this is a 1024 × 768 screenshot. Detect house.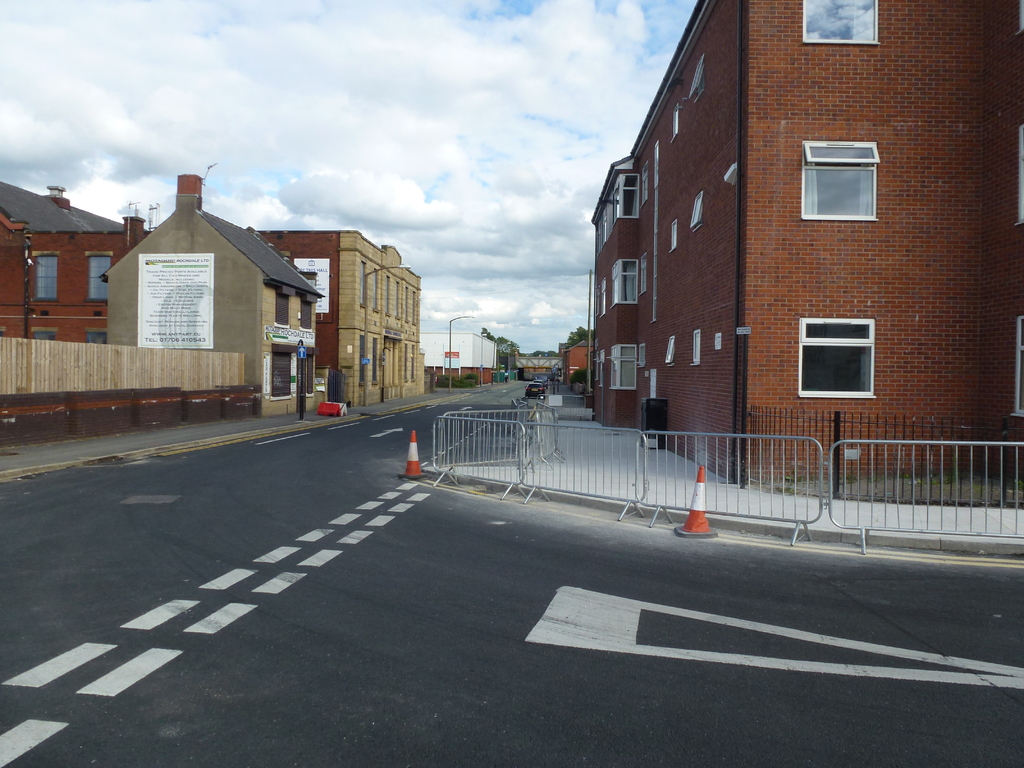
[x1=630, y1=0, x2=1023, y2=486].
